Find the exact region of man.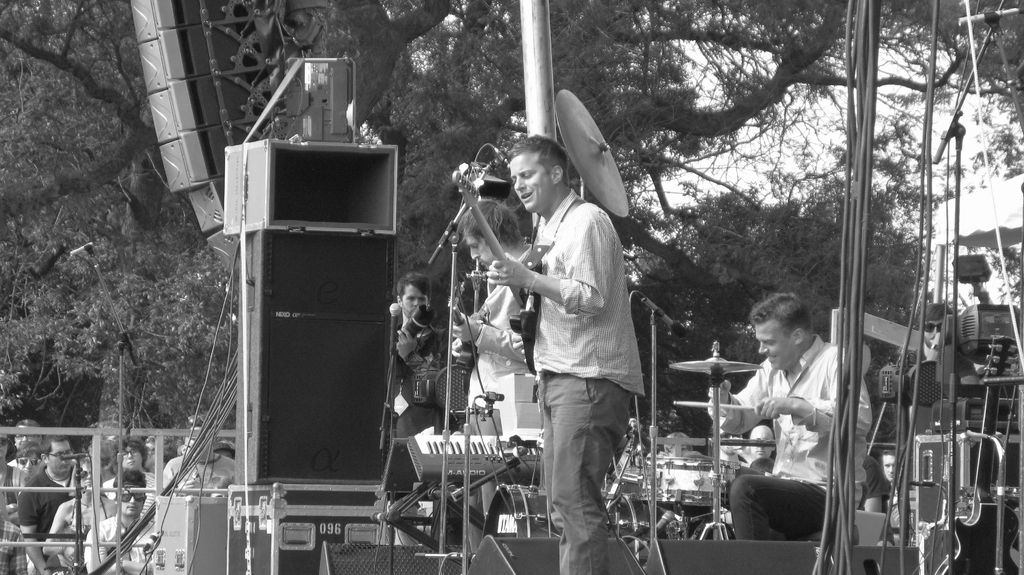
Exact region: left=506, top=68, right=648, bottom=574.
